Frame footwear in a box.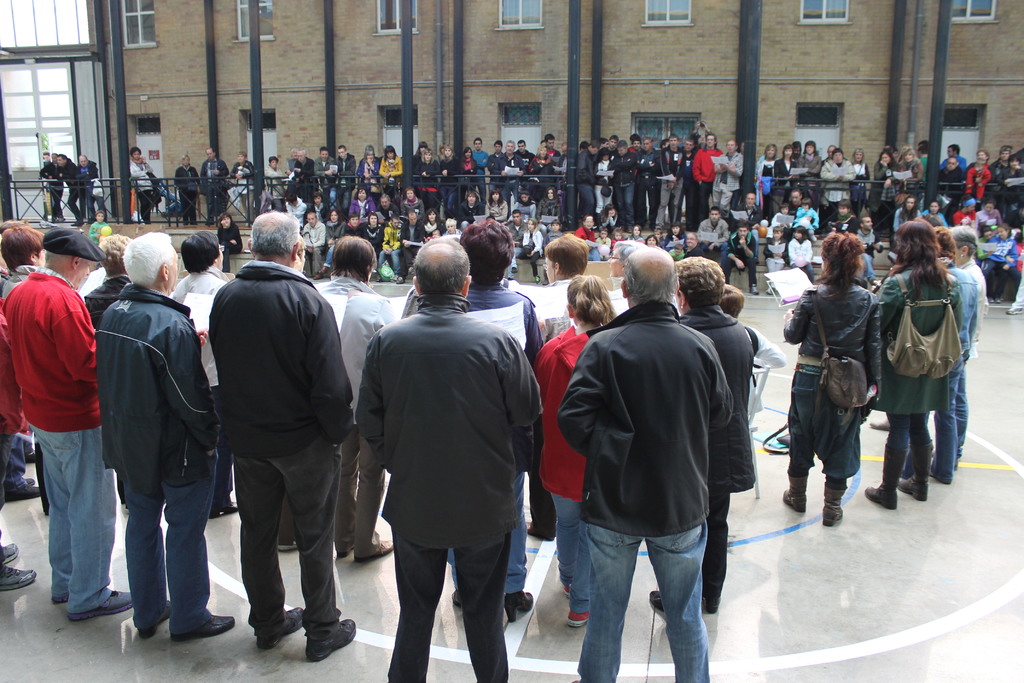
detection(19, 447, 43, 466).
